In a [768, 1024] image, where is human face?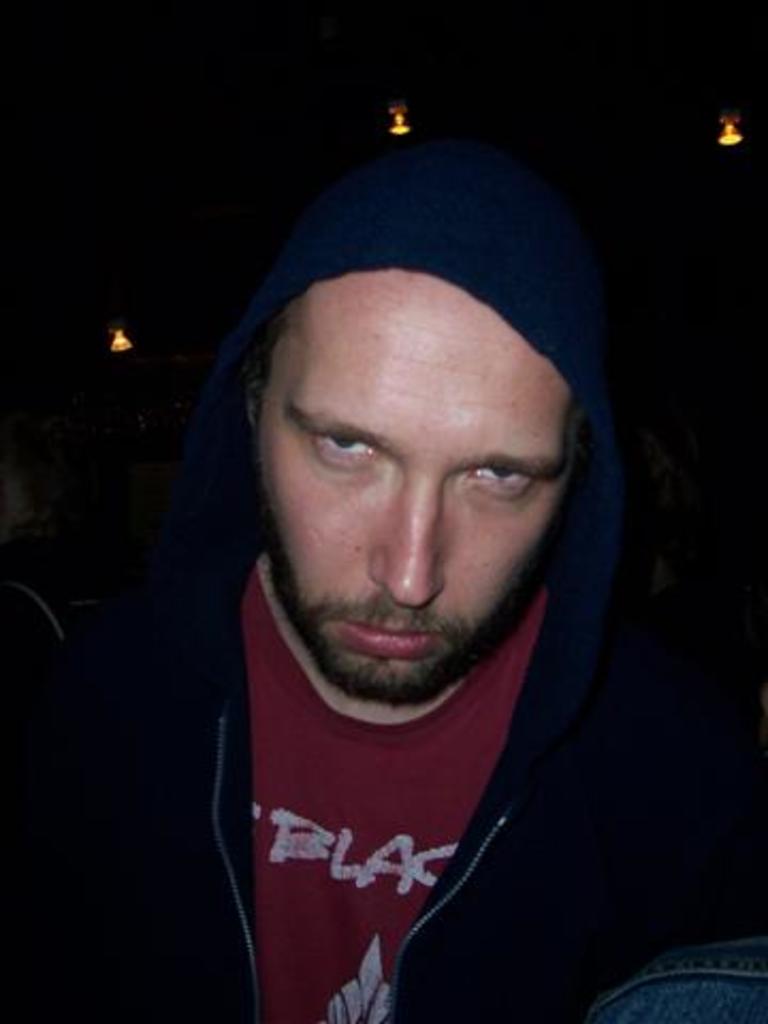
pyautogui.locateOnScreen(245, 269, 578, 708).
